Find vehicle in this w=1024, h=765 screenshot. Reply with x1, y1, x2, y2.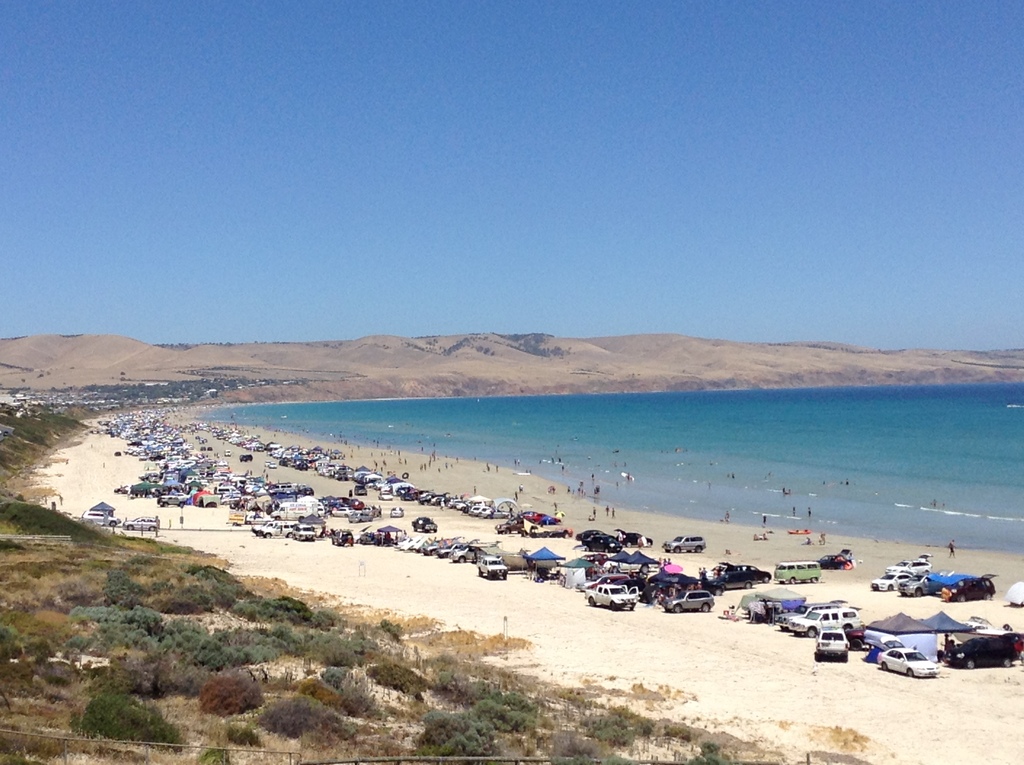
946, 568, 1002, 604.
